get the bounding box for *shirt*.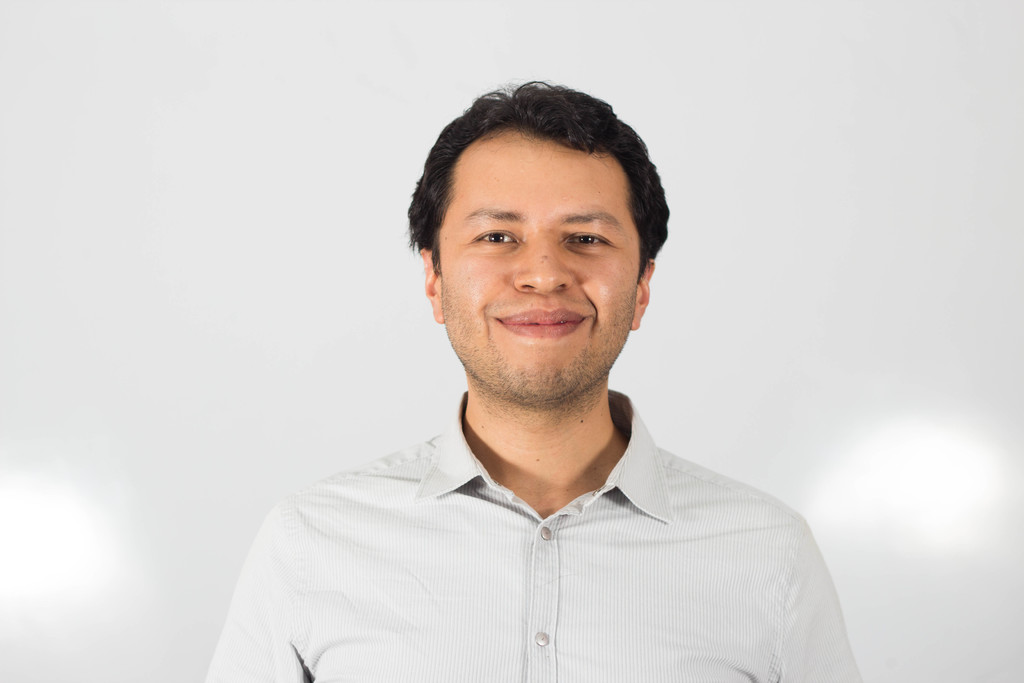
203, 386, 863, 682.
